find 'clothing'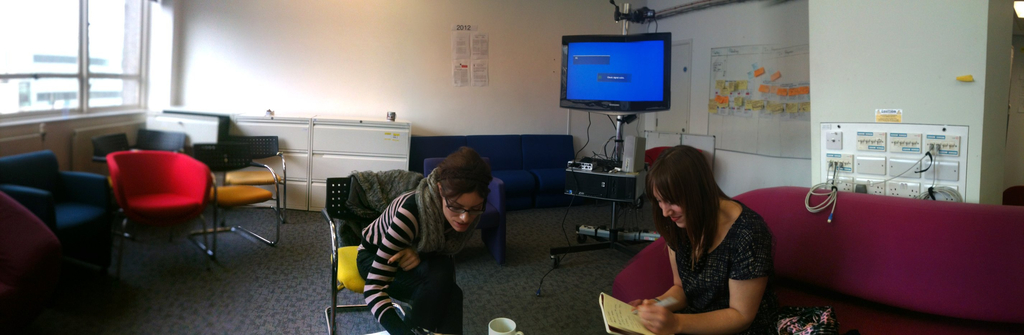
l=671, t=199, r=776, b=334
